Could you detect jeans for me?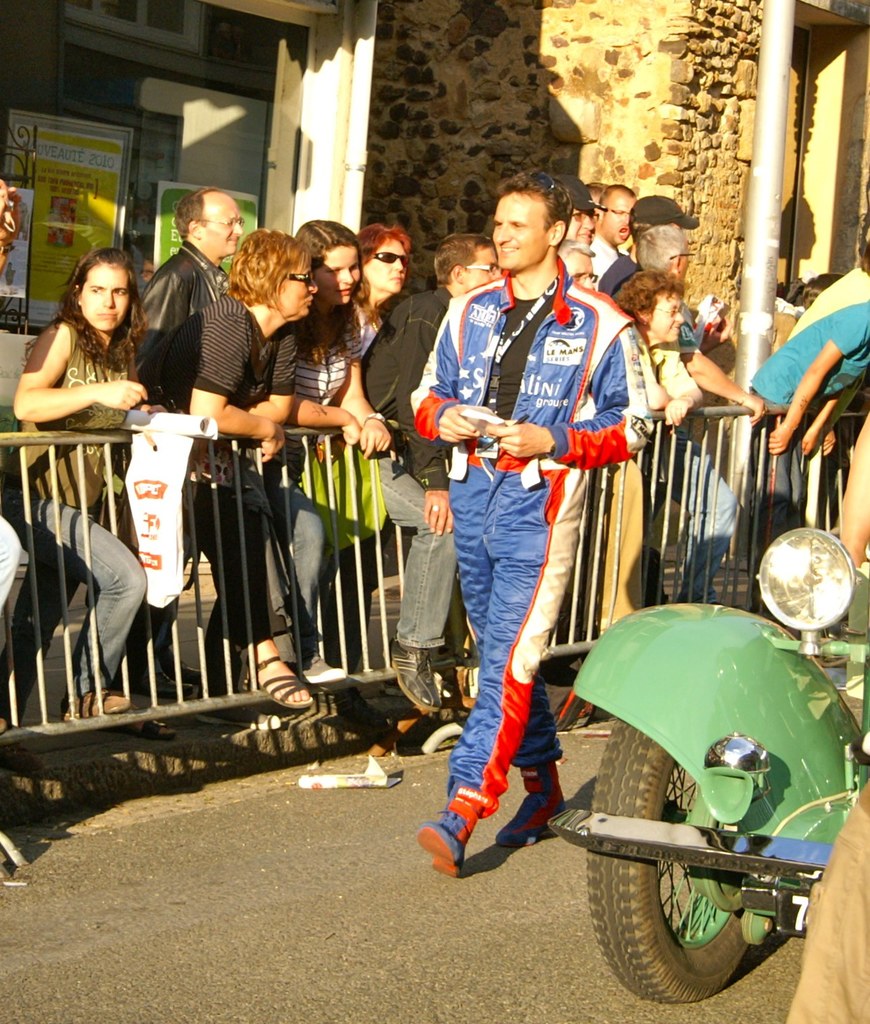
Detection result: crop(385, 456, 455, 649).
